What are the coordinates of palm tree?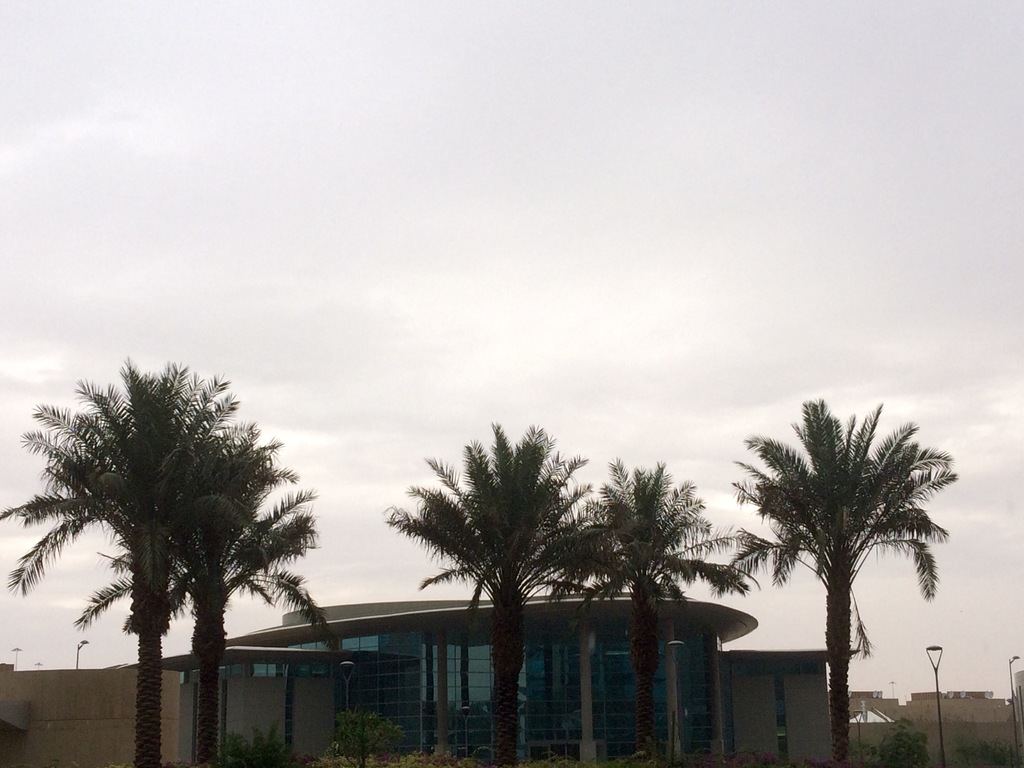
{"x1": 40, "y1": 365, "x2": 225, "y2": 708}.
